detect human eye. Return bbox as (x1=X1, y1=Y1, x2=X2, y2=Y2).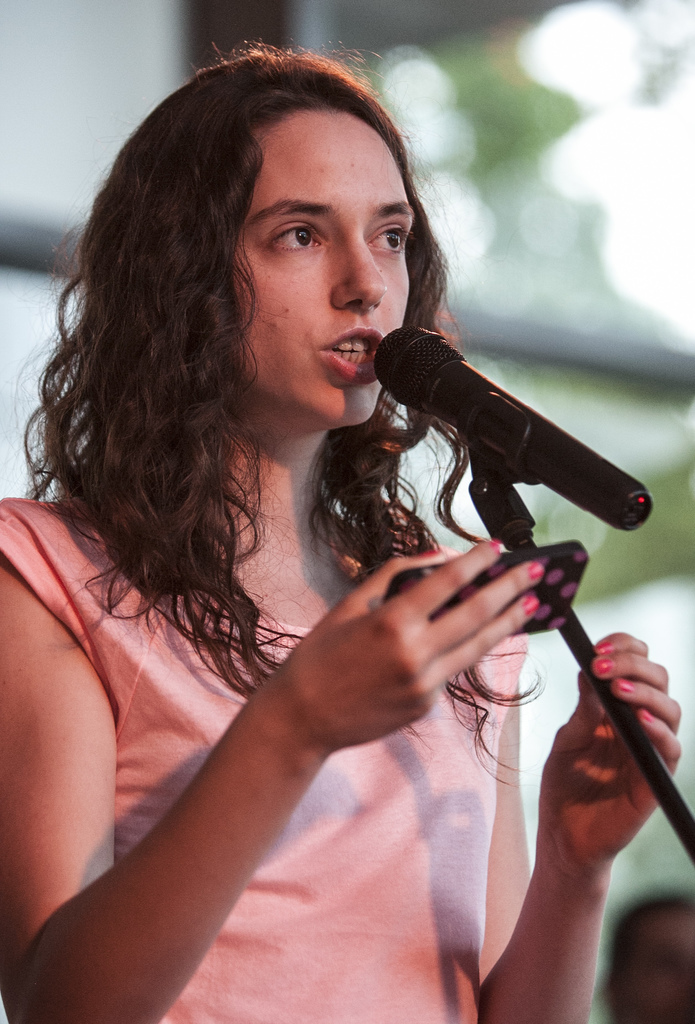
(x1=366, y1=221, x2=413, y2=265).
